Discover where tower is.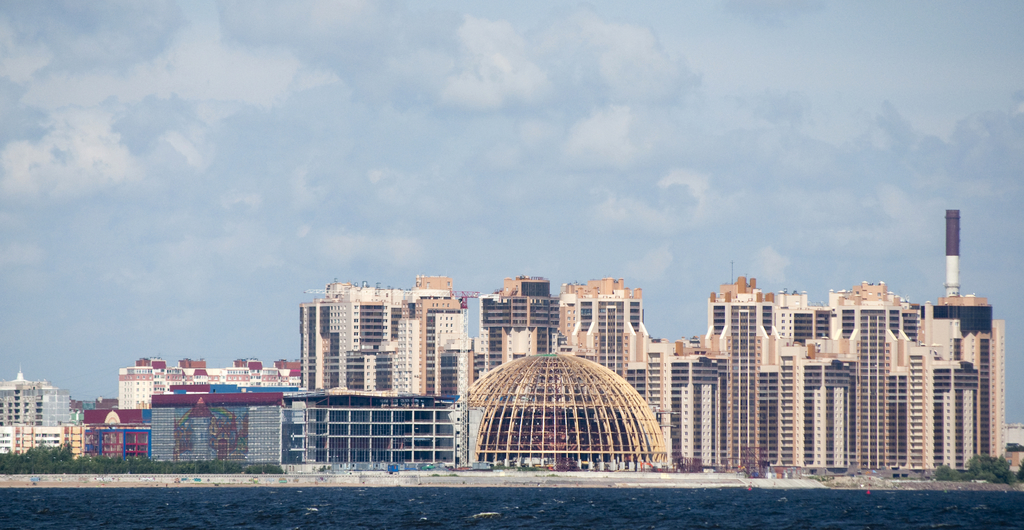
Discovered at [0,358,74,465].
